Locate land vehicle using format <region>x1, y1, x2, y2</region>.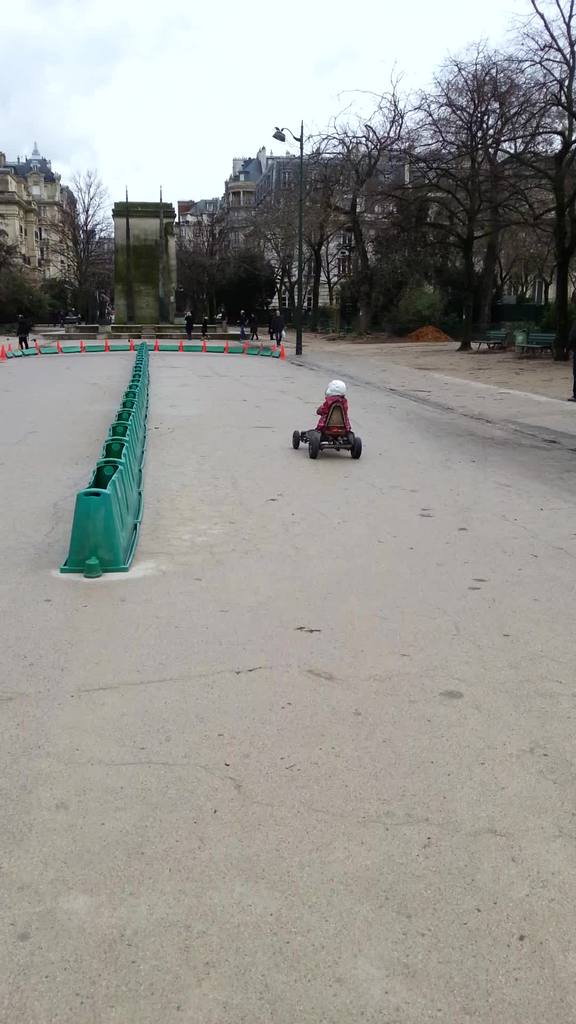
<region>291, 390, 355, 449</region>.
